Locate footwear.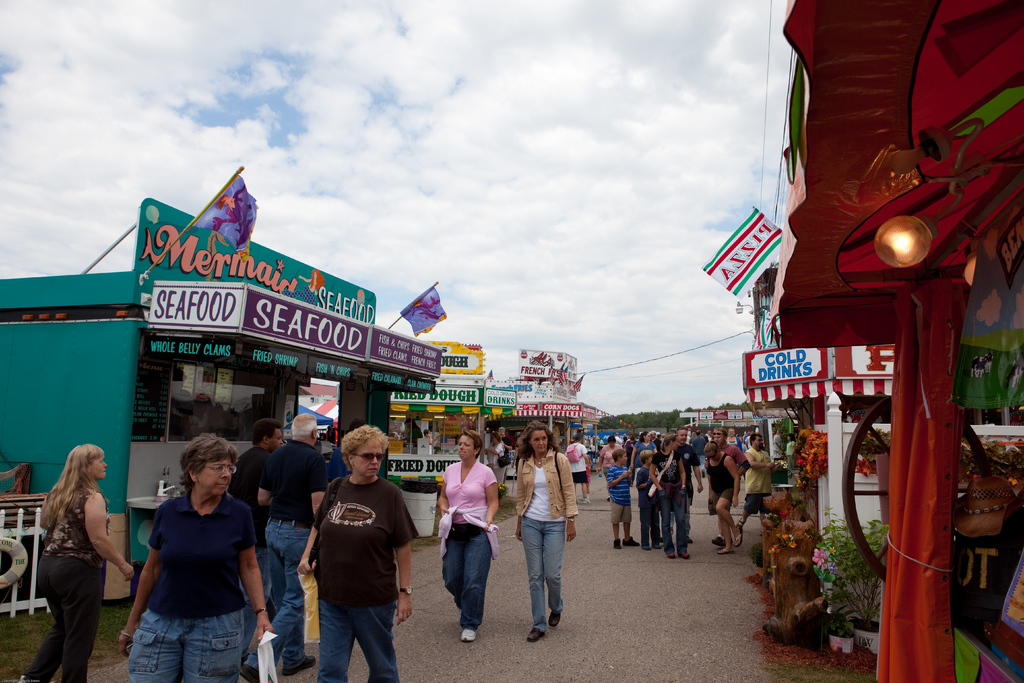
Bounding box: bbox=[281, 660, 317, 676].
